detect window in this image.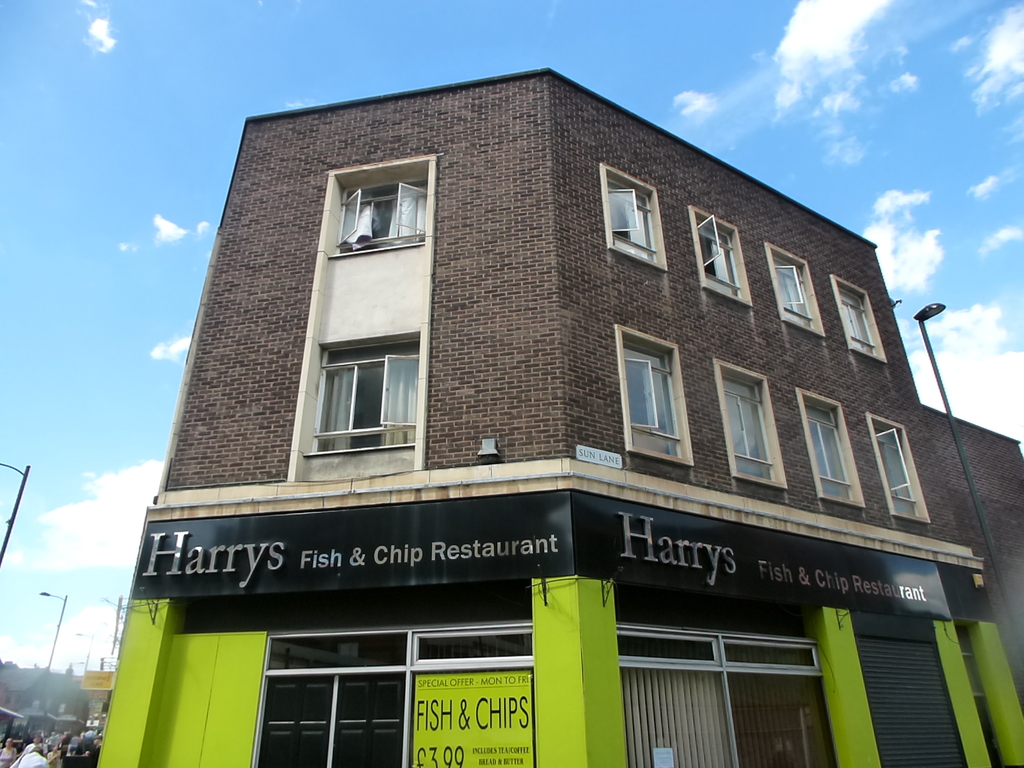
Detection: Rect(622, 326, 693, 463).
